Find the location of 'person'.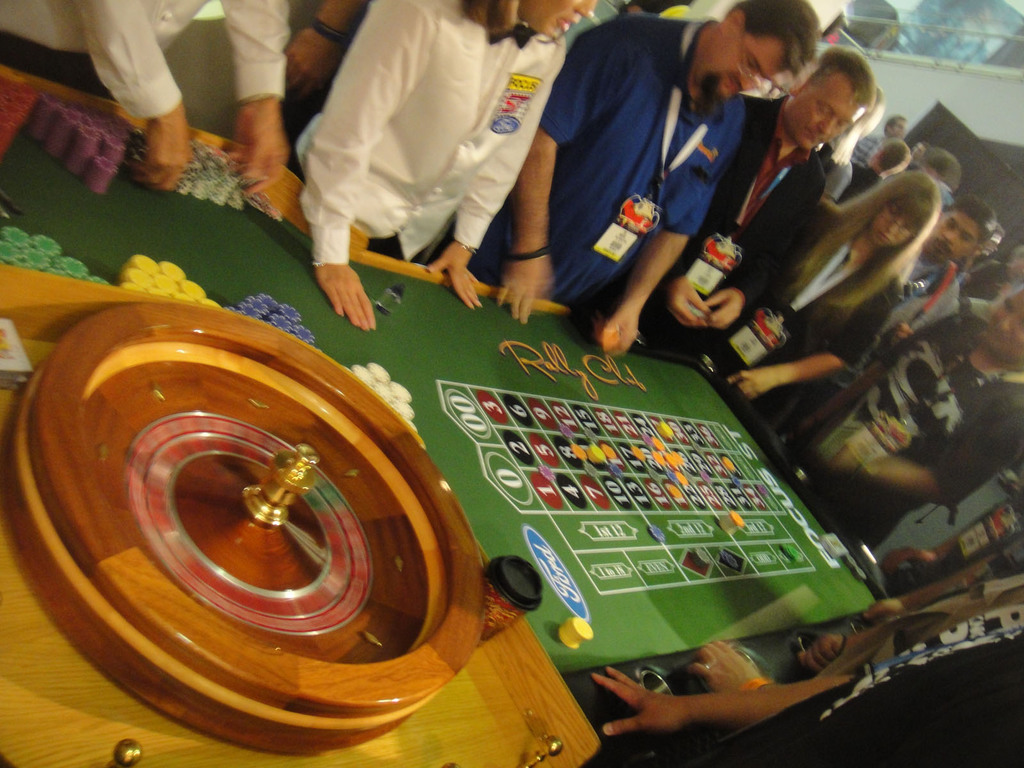
Location: box(644, 49, 881, 358).
